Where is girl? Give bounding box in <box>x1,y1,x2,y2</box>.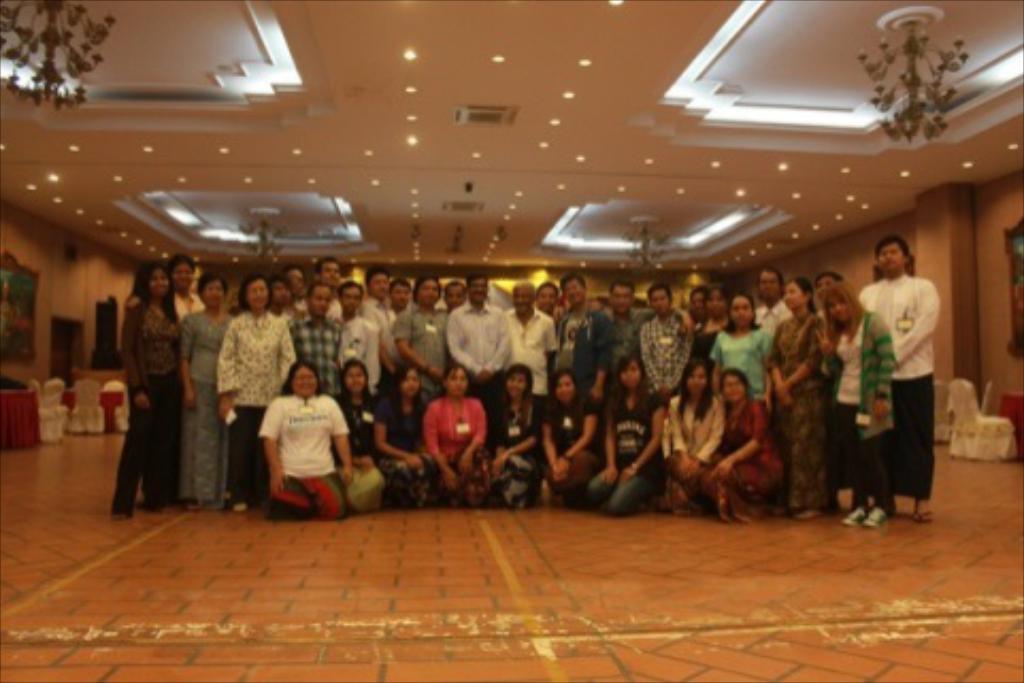
<box>664,357,724,513</box>.
